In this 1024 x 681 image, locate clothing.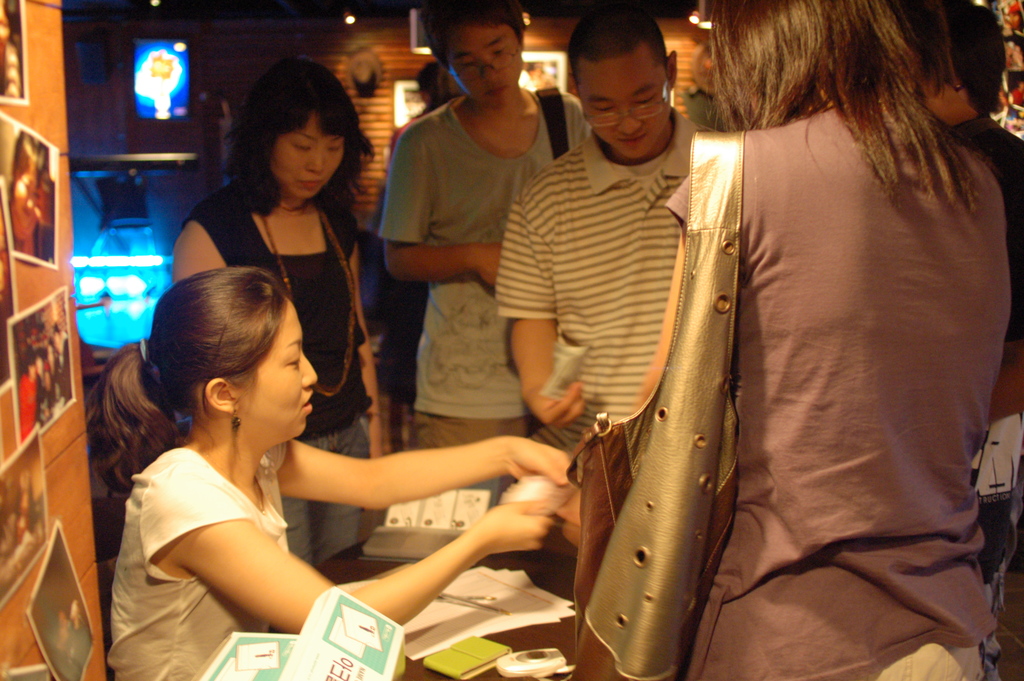
Bounding box: rect(380, 83, 590, 449).
